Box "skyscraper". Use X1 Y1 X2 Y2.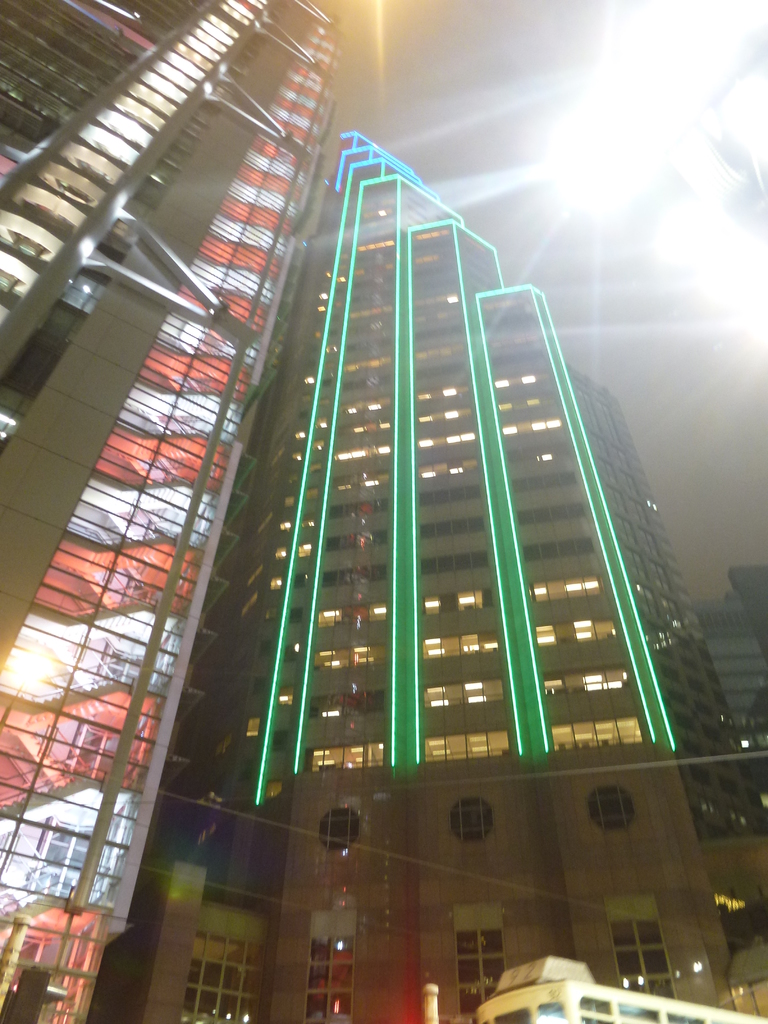
698 563 767 769.
